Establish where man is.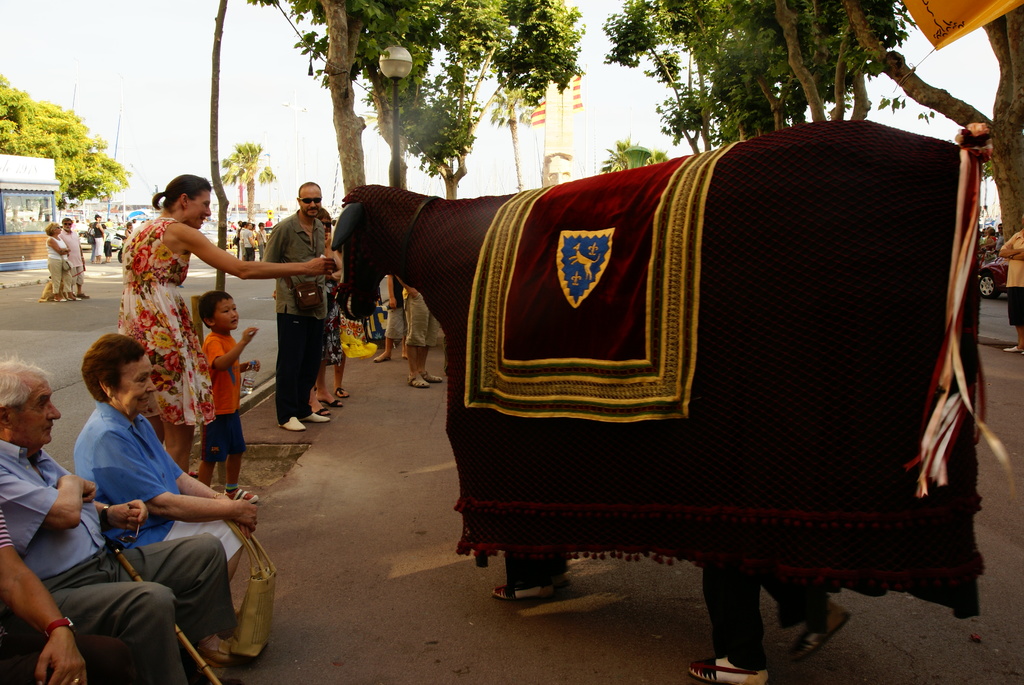
Established at <box>58,215,86,300</box>.
